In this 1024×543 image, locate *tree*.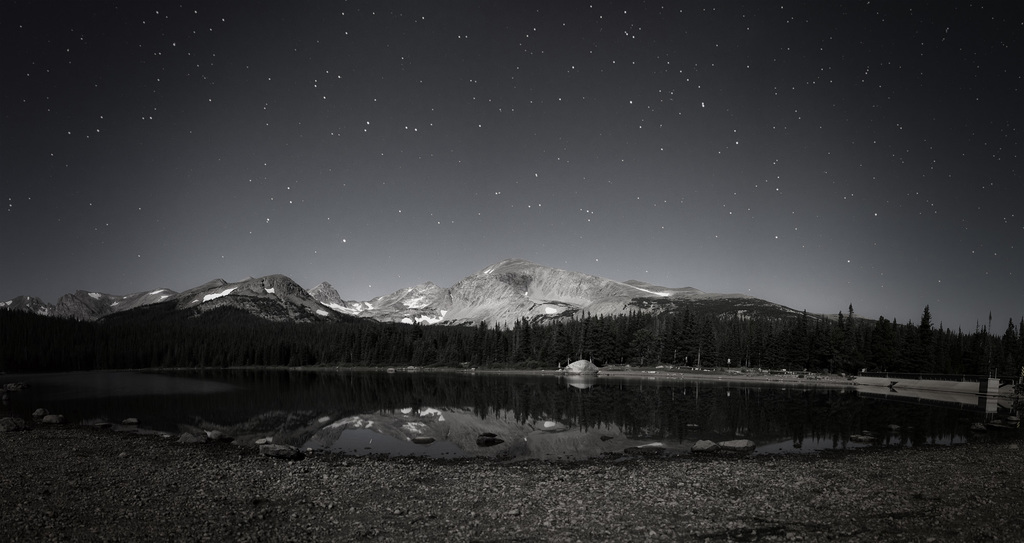
Bounding box: <bbox>541, 323, 568, 366</bbox>.
